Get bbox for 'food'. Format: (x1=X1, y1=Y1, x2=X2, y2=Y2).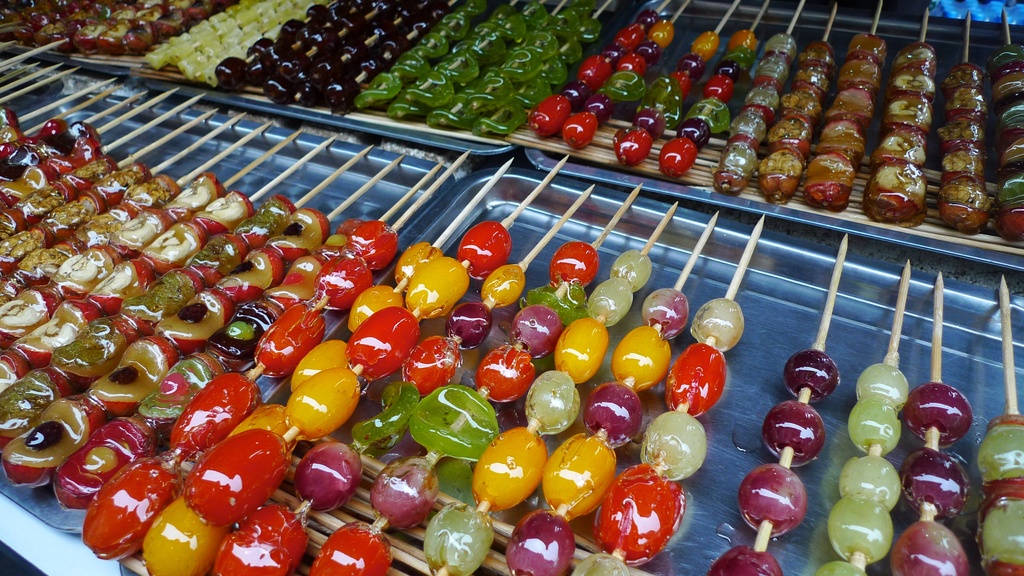
(x1=738, y1=464, x2=807, y2=538).
